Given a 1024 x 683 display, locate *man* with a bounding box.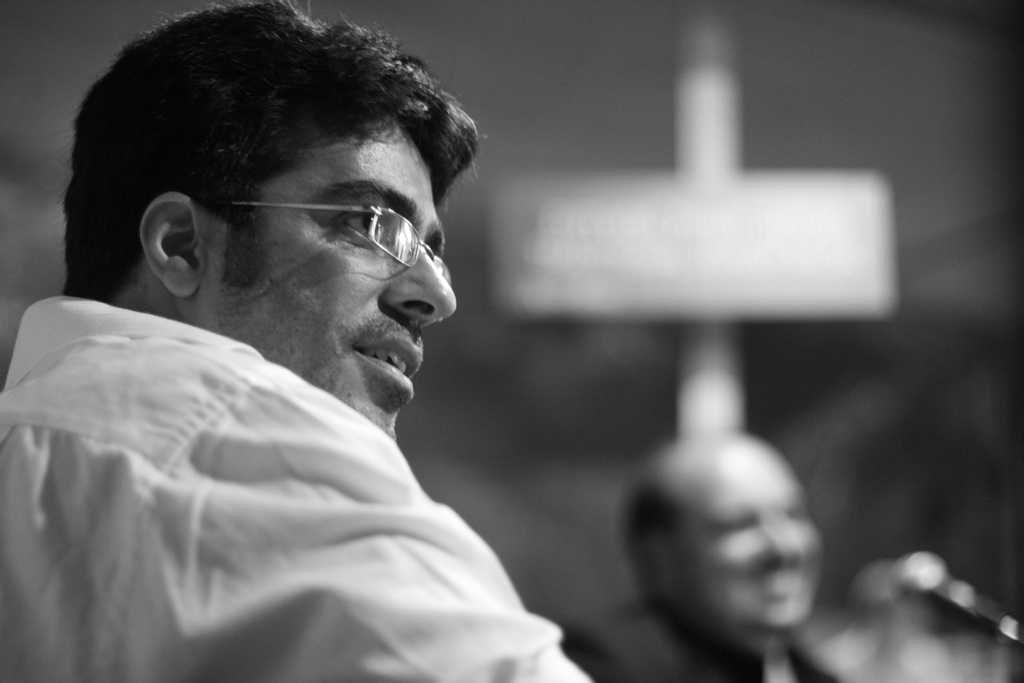
Located: box(2, 31, 618, 678).
